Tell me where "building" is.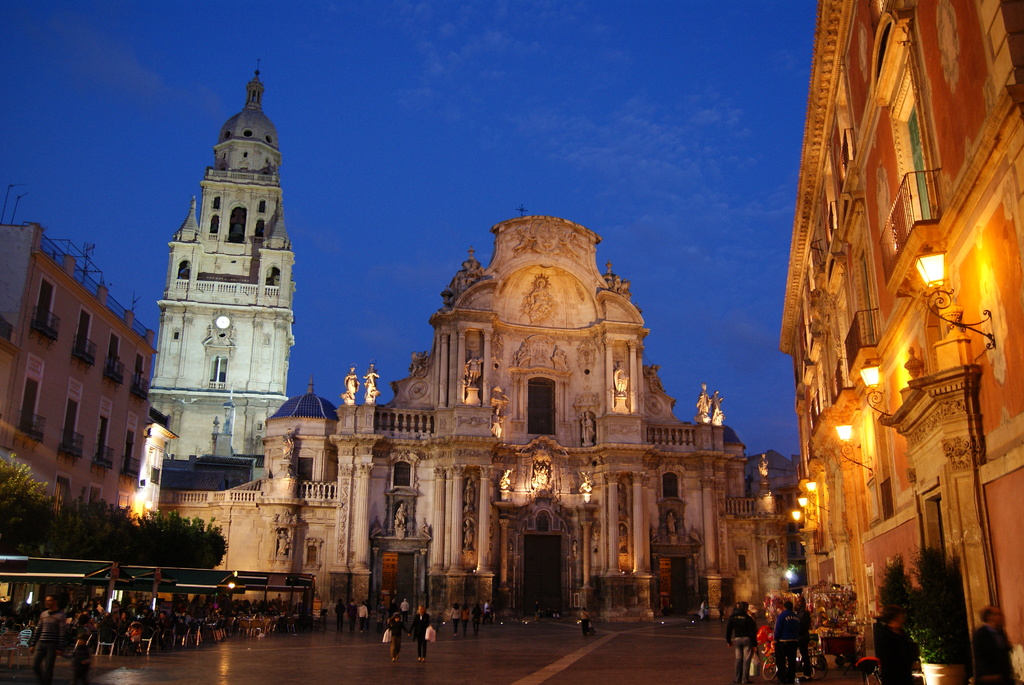
"building" is at <bbox>0, 223, 149, 533</bbox>.
